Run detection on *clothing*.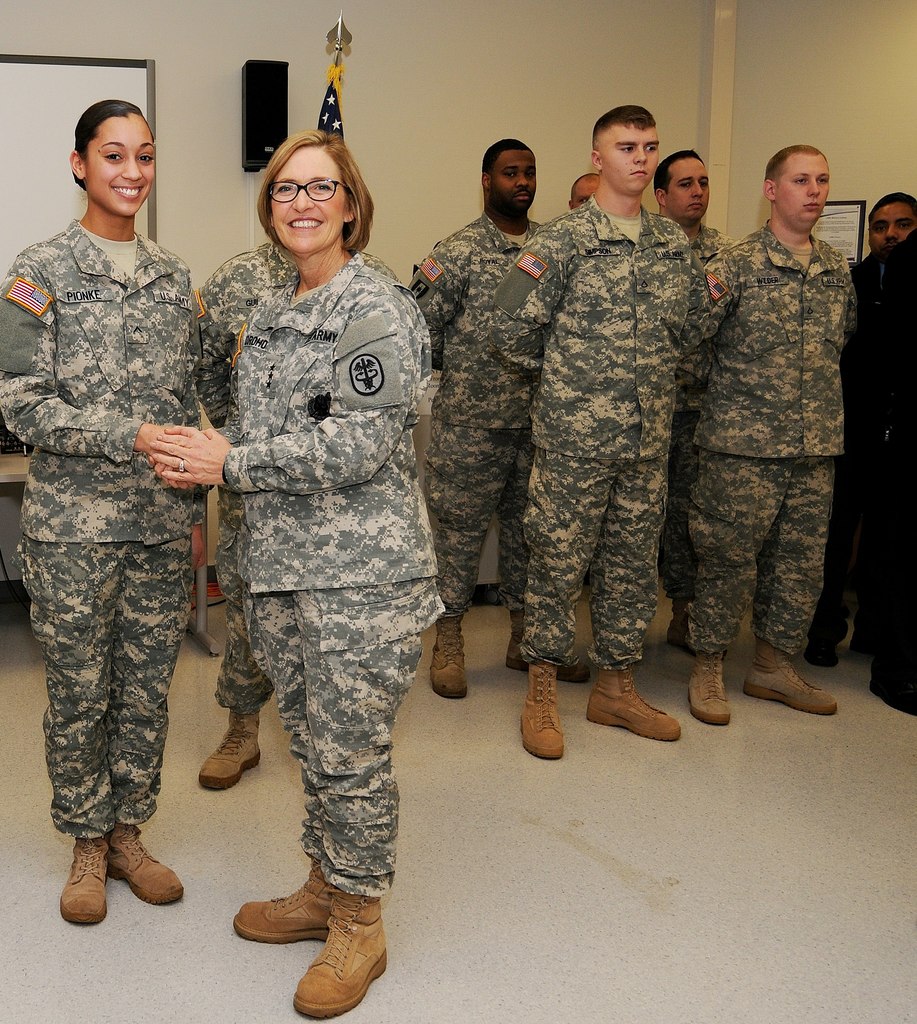
Result: left=0, top=214, right=203, bottom=839.
